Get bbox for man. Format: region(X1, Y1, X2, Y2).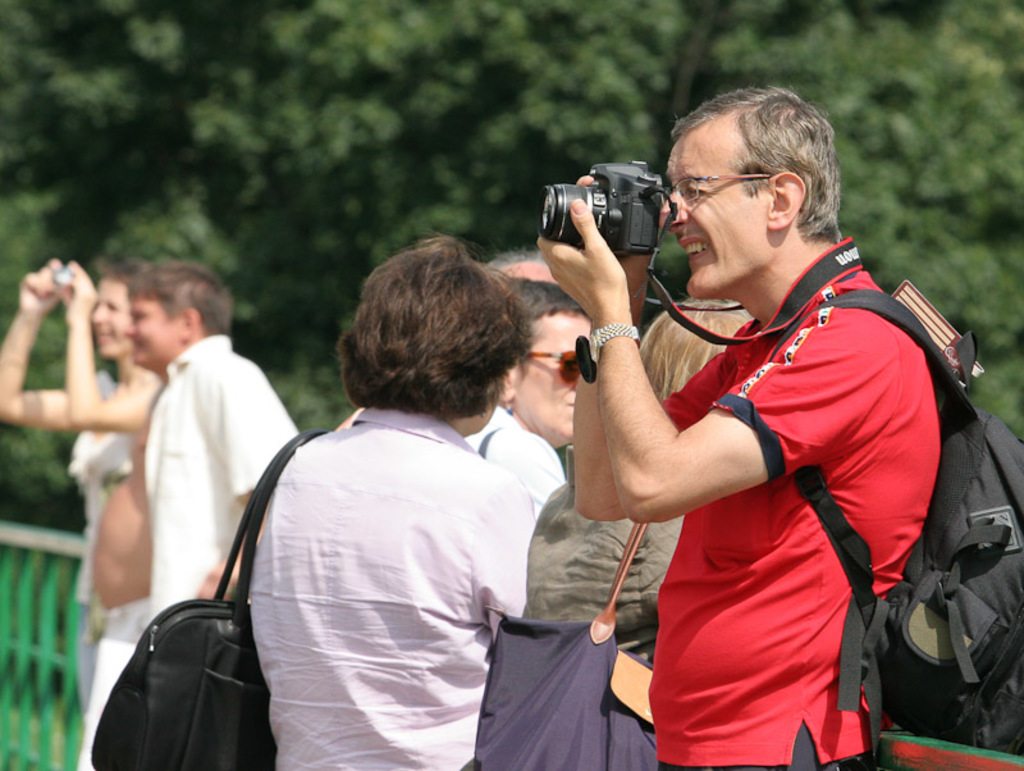
region(124, 263, 307, 629).
